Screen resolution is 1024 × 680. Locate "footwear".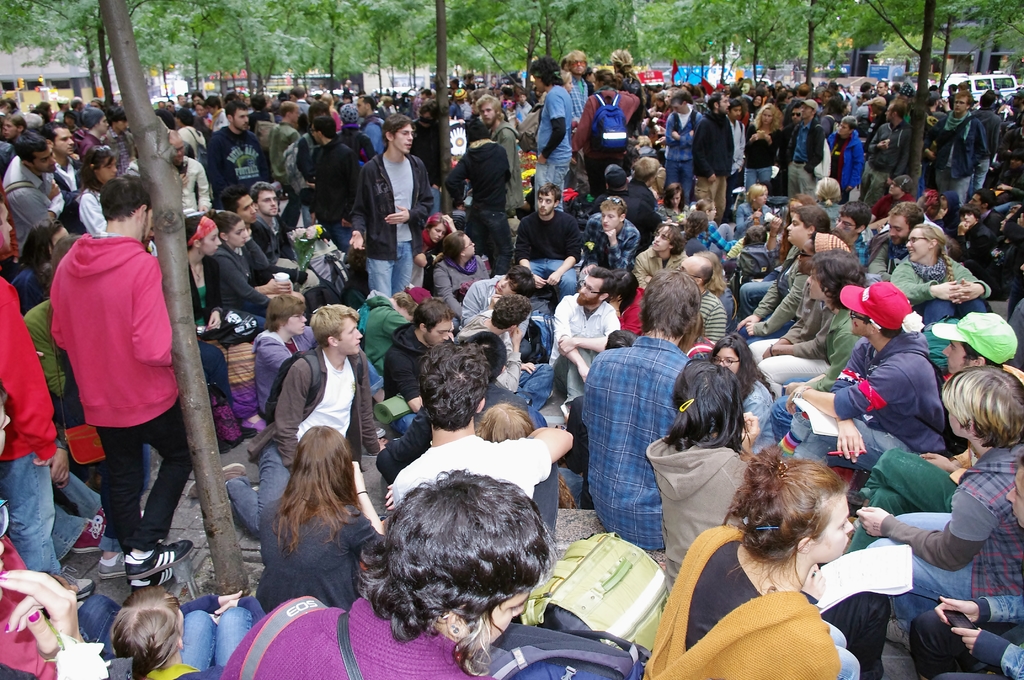
left=58, top=563, right=94, bottom=599.
